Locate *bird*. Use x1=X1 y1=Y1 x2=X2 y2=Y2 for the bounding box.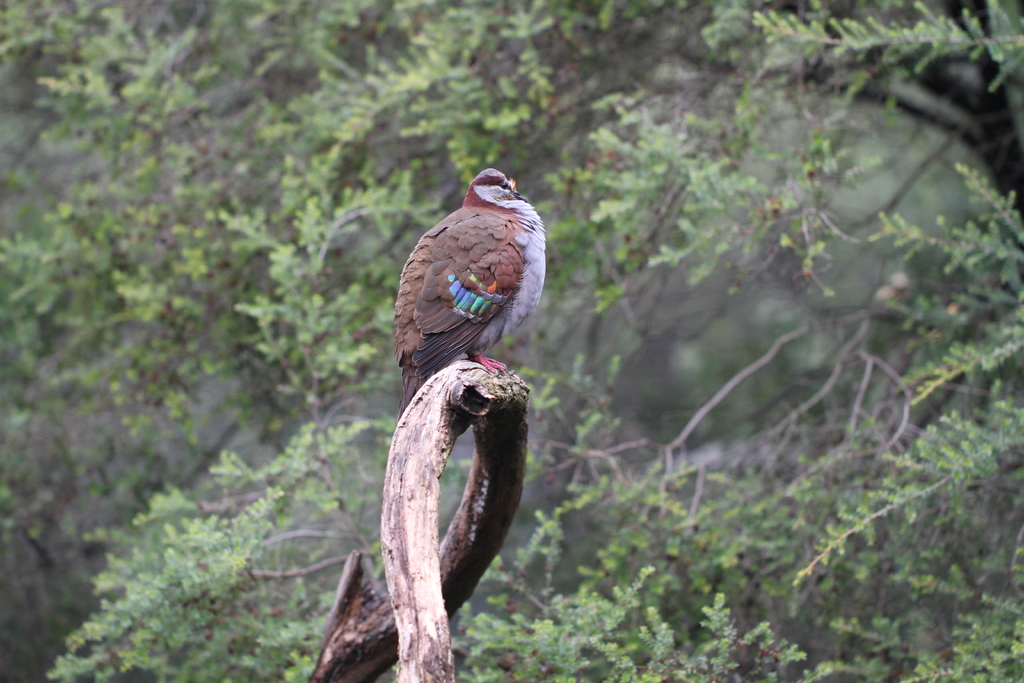
x1=380 y1=183 x2=550 y2=411.
